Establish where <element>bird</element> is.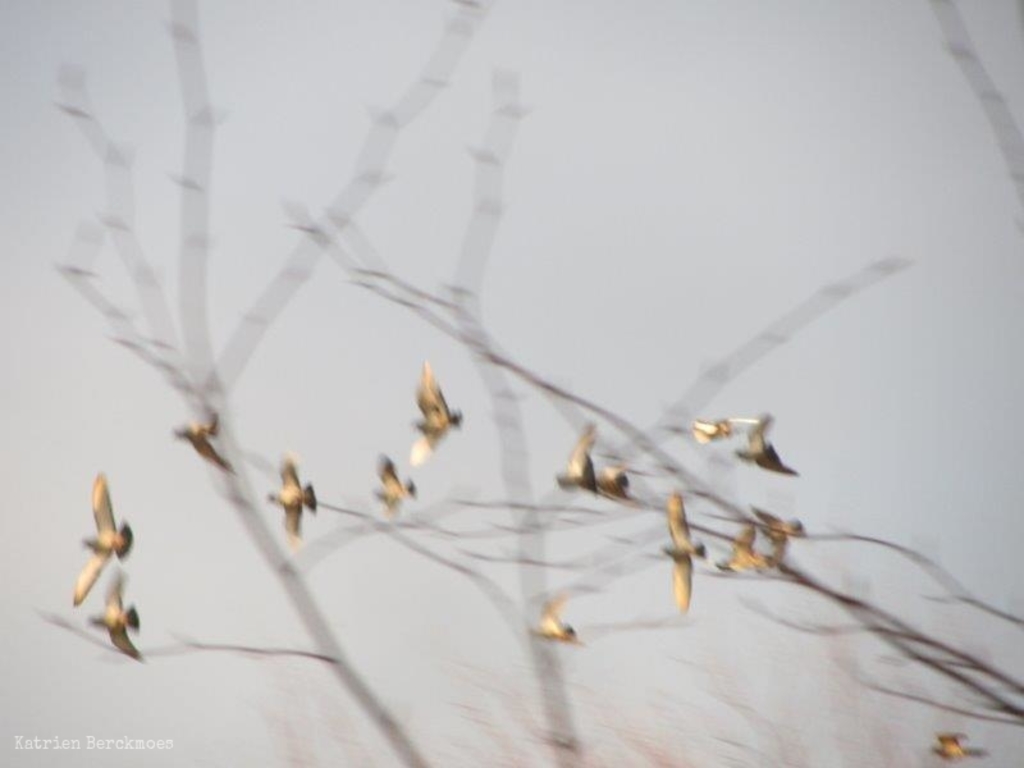
Established at (left=931, top=732, right=986, bottom=759).
